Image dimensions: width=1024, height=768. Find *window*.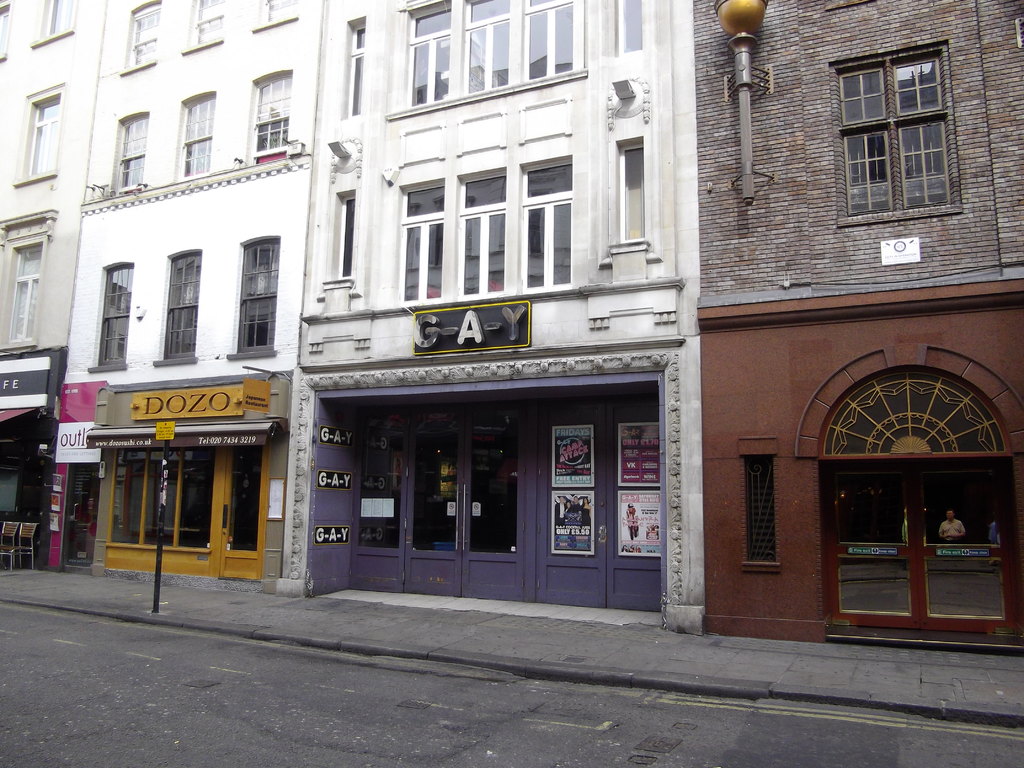
Rect(520, 0, 588, 82).
